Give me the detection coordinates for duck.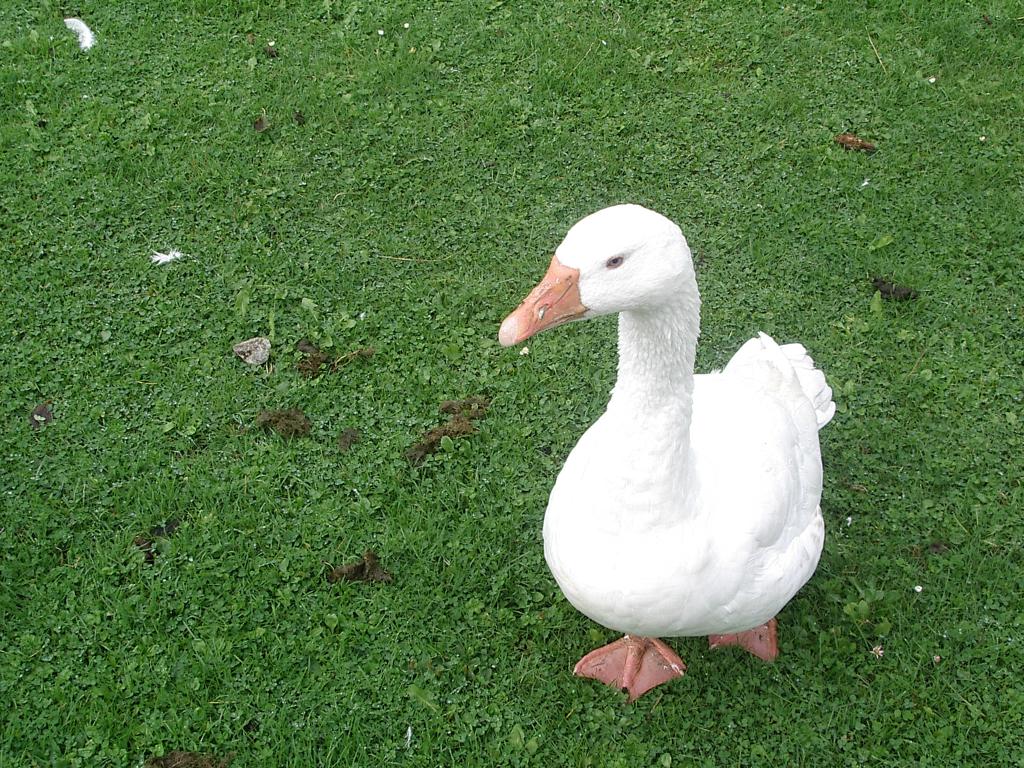
<bbox>501, 211, 863, 694</bbox>.
